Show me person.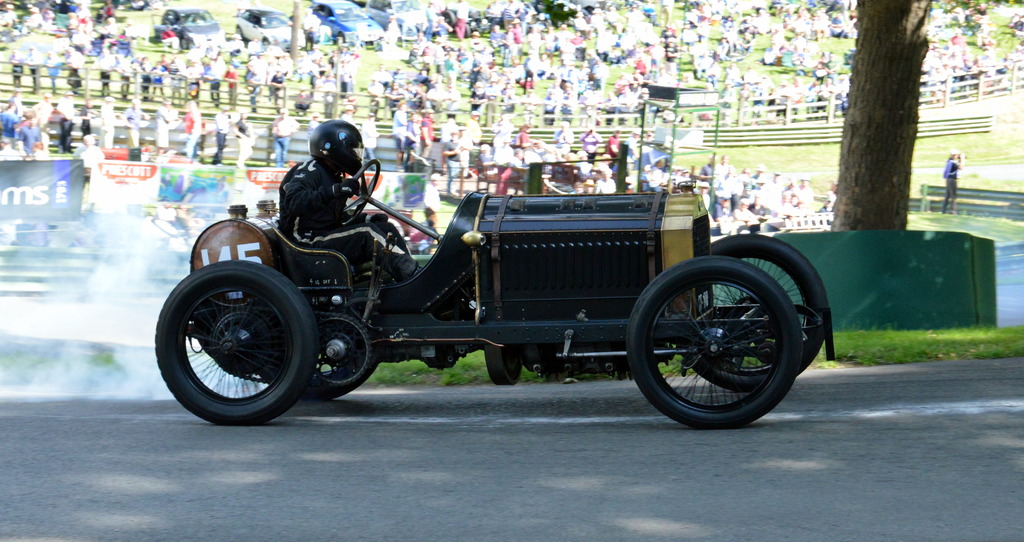
person is here: [276,113,388,266].
